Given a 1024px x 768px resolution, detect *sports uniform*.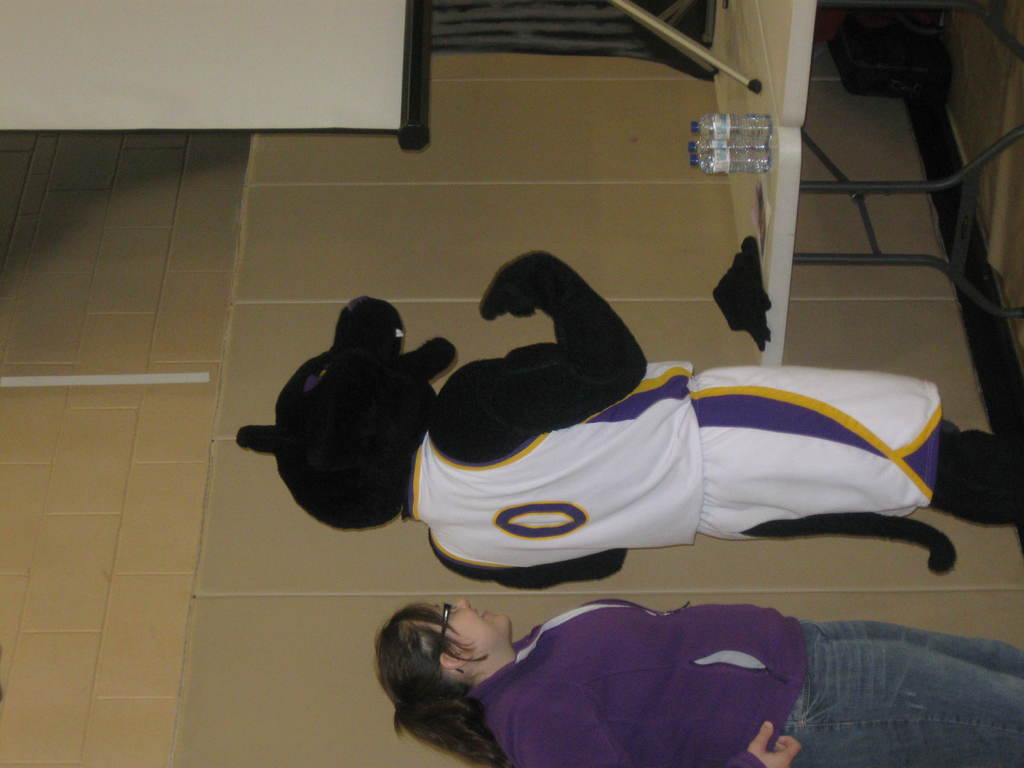
pyautogui.locateOnScreen(427, 364, 945, 571).
